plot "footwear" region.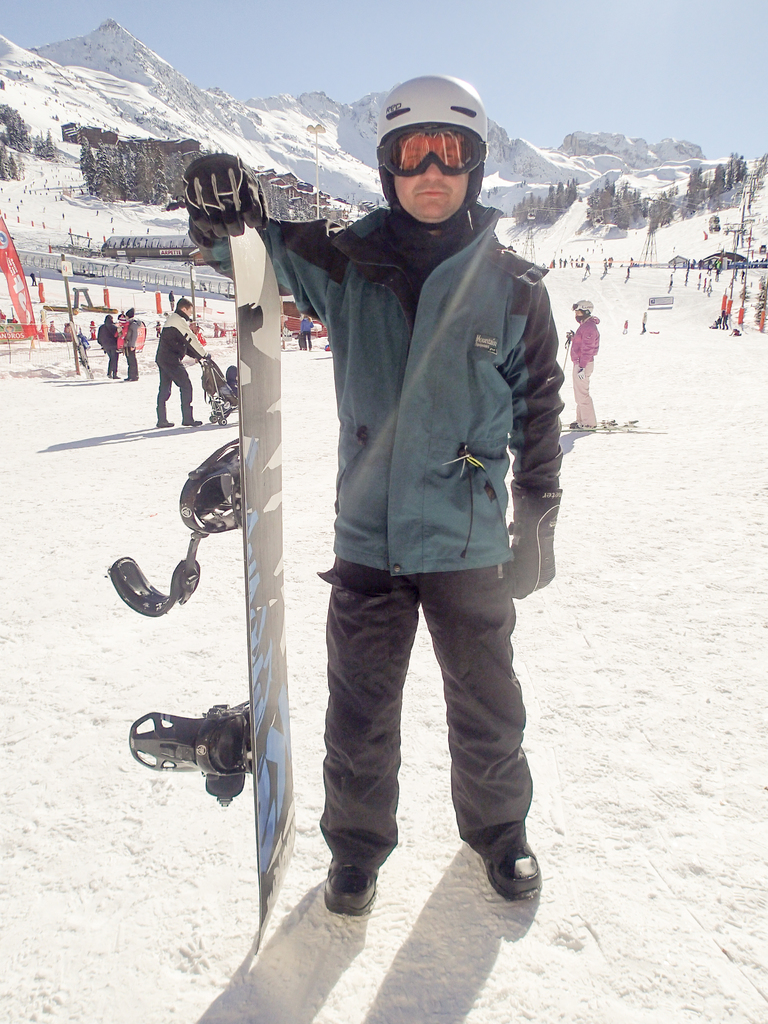
Plotted at [179, 415, 202, 424].
